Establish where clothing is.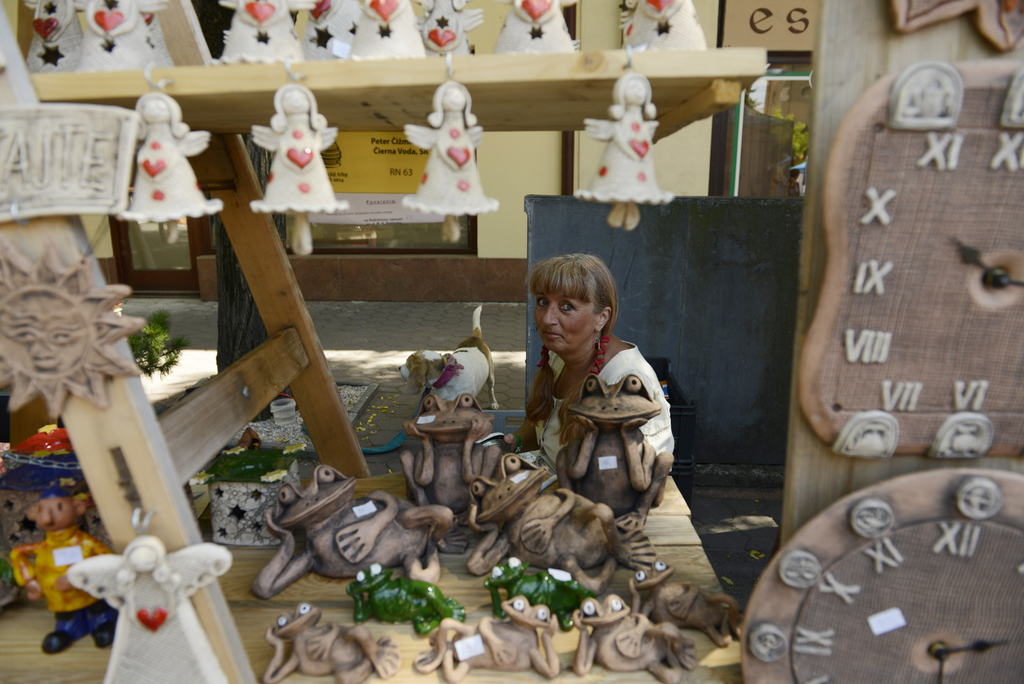
Established at box=[420, 0, 468, 55].
